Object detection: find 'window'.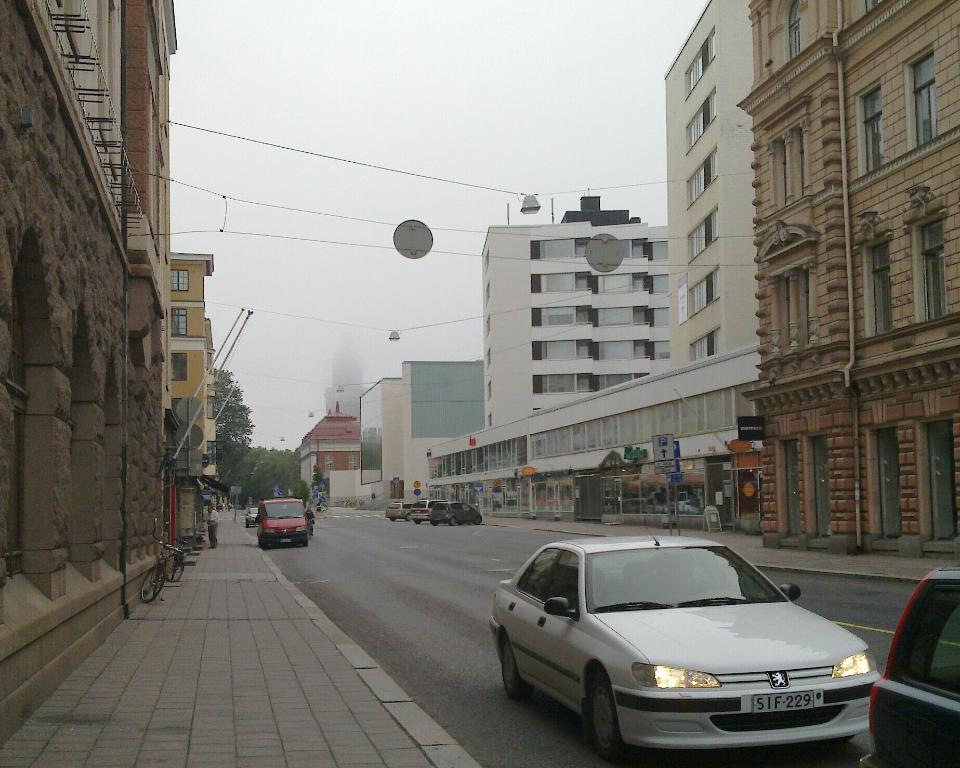
bbox=[170, 353, 185, 381].
